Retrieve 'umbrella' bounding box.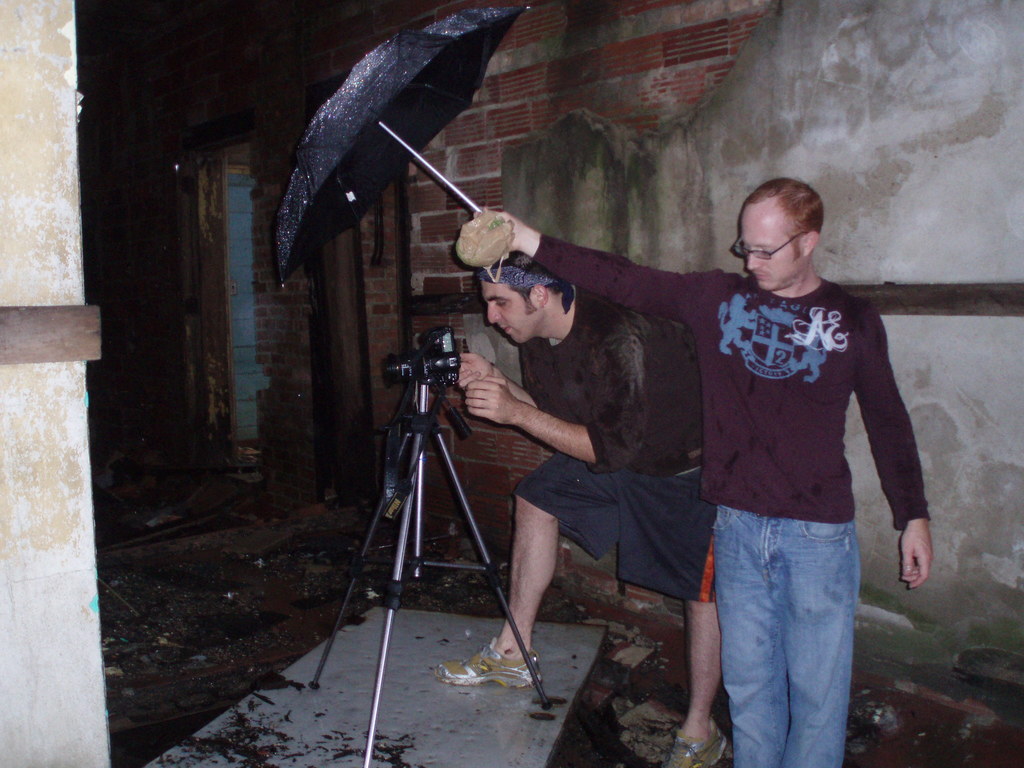
Bounding box: {"x1": 271, "y1": 6, "x2": 529, "y2": 286}.
